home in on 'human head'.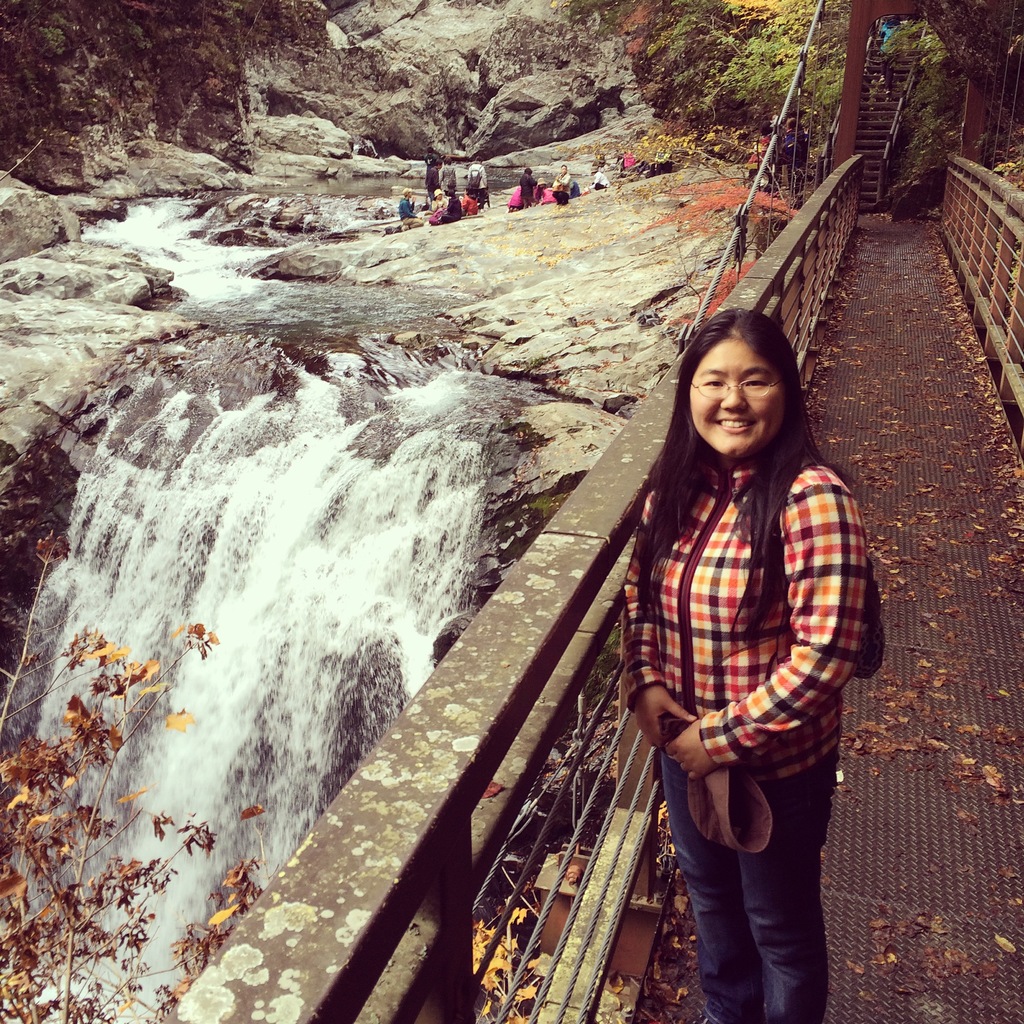
Homed in at <region>561, 161, 568, 175</region>.
